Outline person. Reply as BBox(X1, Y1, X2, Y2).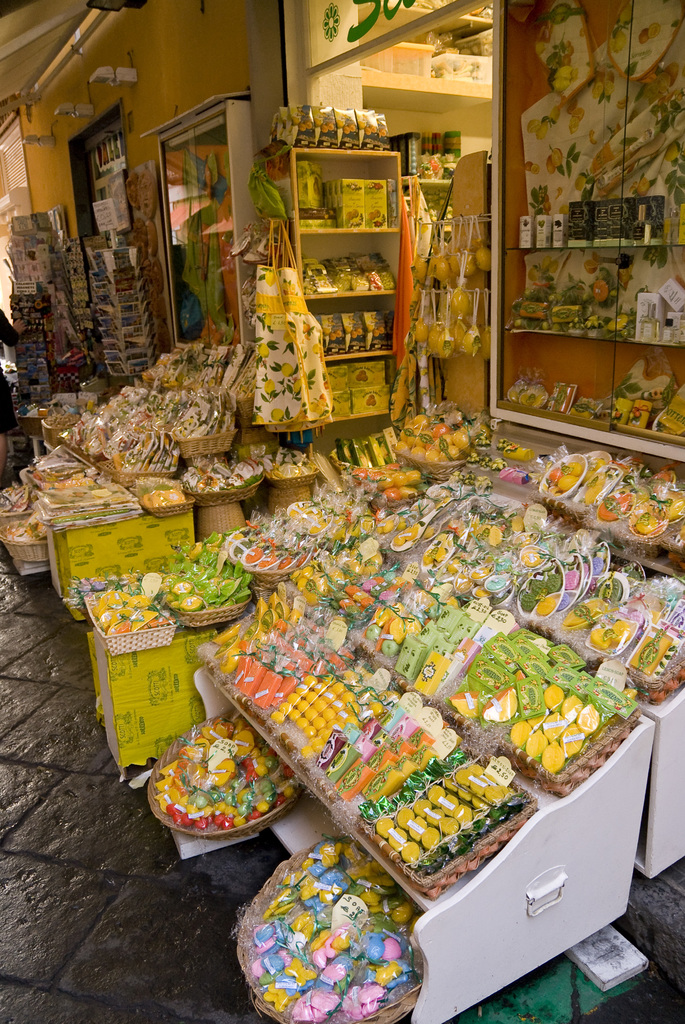
BBox(0, 307, 29, 478).
